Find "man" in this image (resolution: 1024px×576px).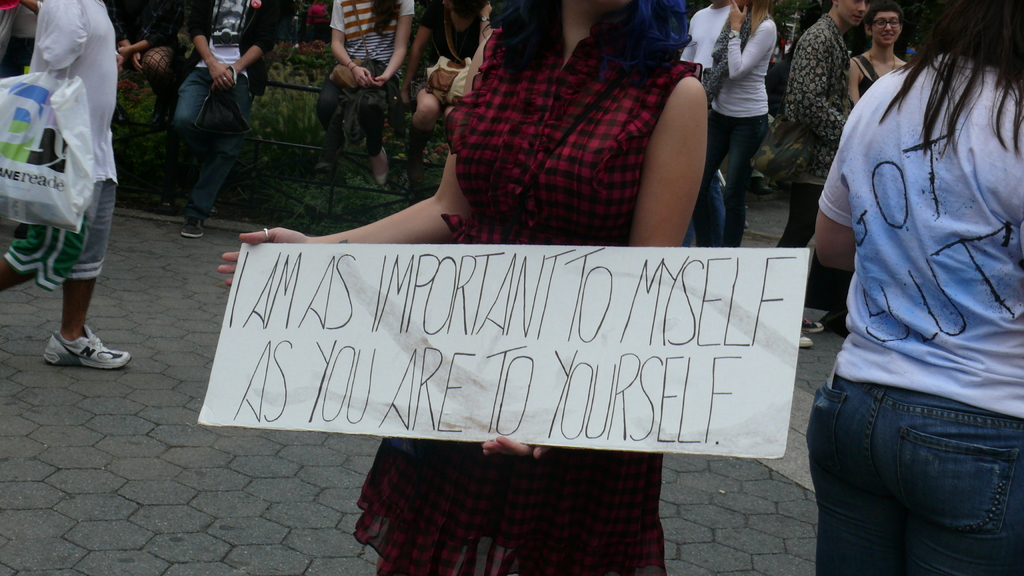
region(0, 0, 131, 374).
